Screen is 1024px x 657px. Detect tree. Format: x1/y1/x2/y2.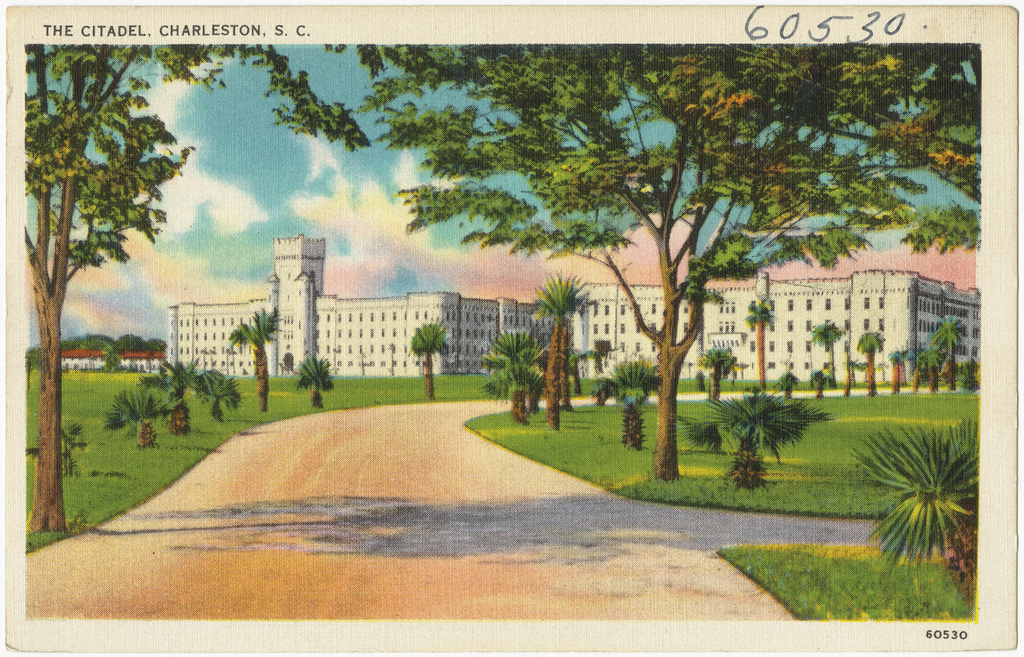
484/340/541/422.
